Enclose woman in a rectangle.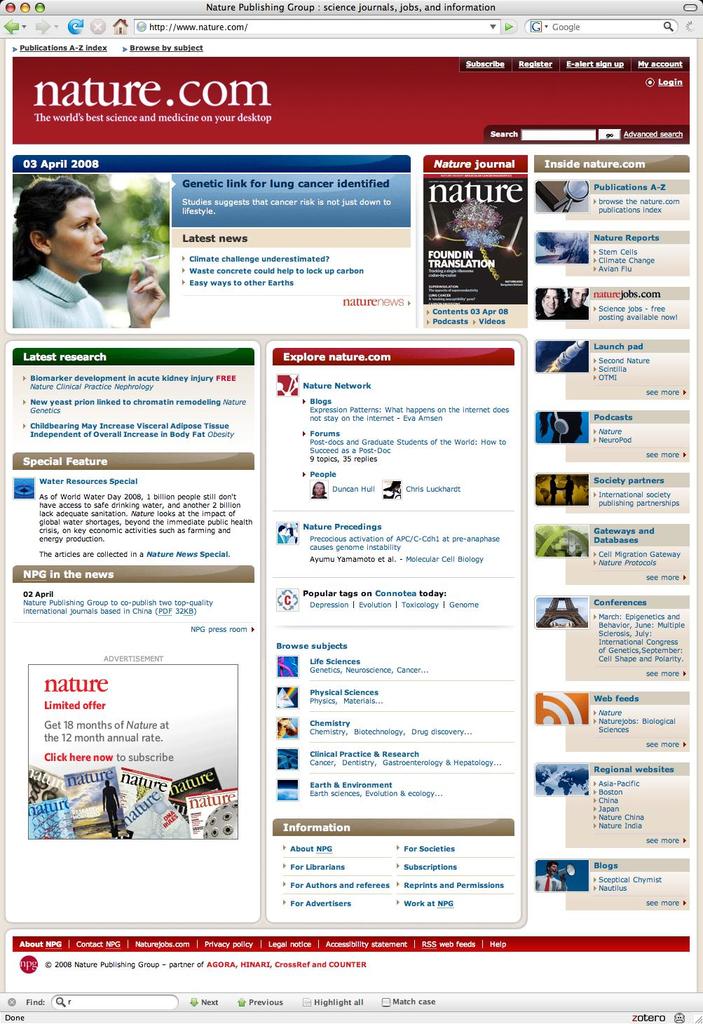
region(535, 285, 566, 319).
